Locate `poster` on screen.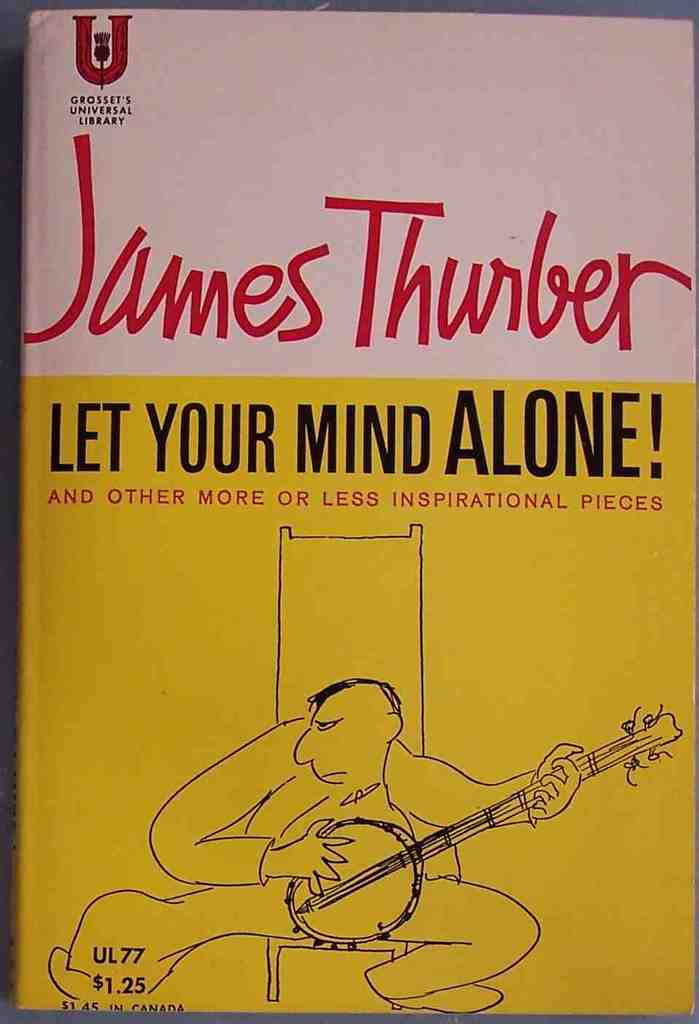
On screen at [0, 0, 698, 1023].
